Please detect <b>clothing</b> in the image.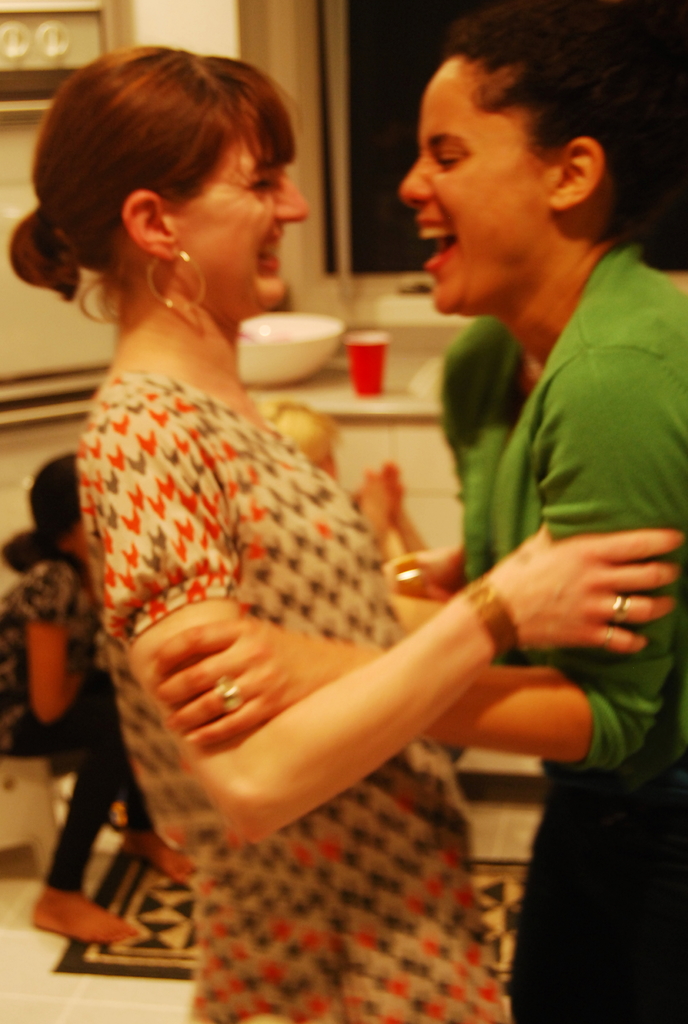
(left=427, top=236, right=687, bottom=1023).
